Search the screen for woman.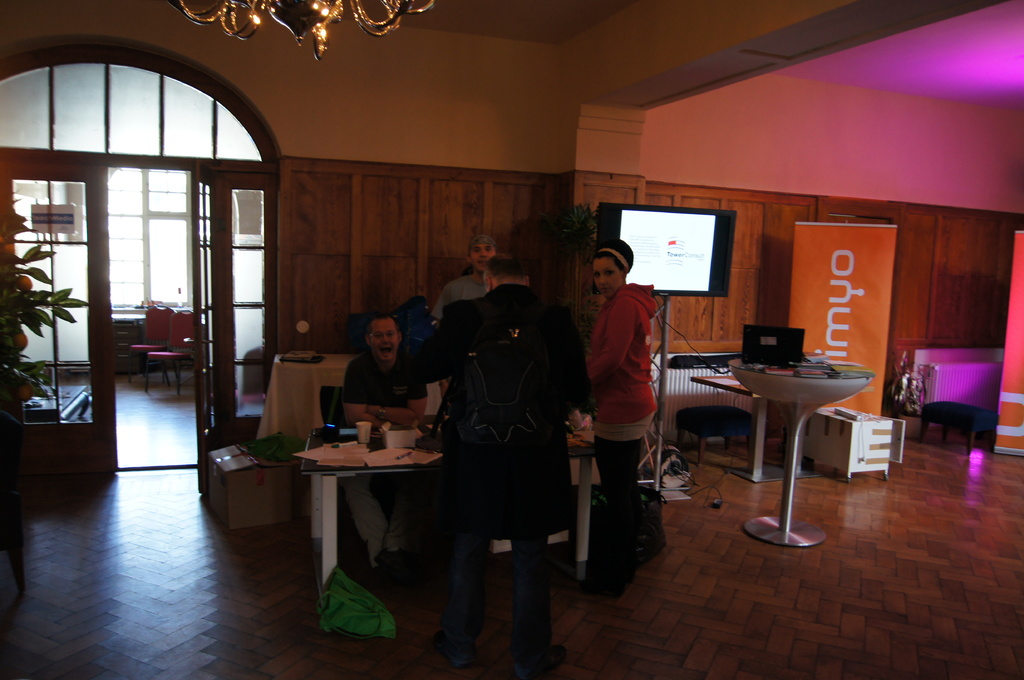
Found at pyautogui.locateOnScreen(585, 236, 660, 597).
